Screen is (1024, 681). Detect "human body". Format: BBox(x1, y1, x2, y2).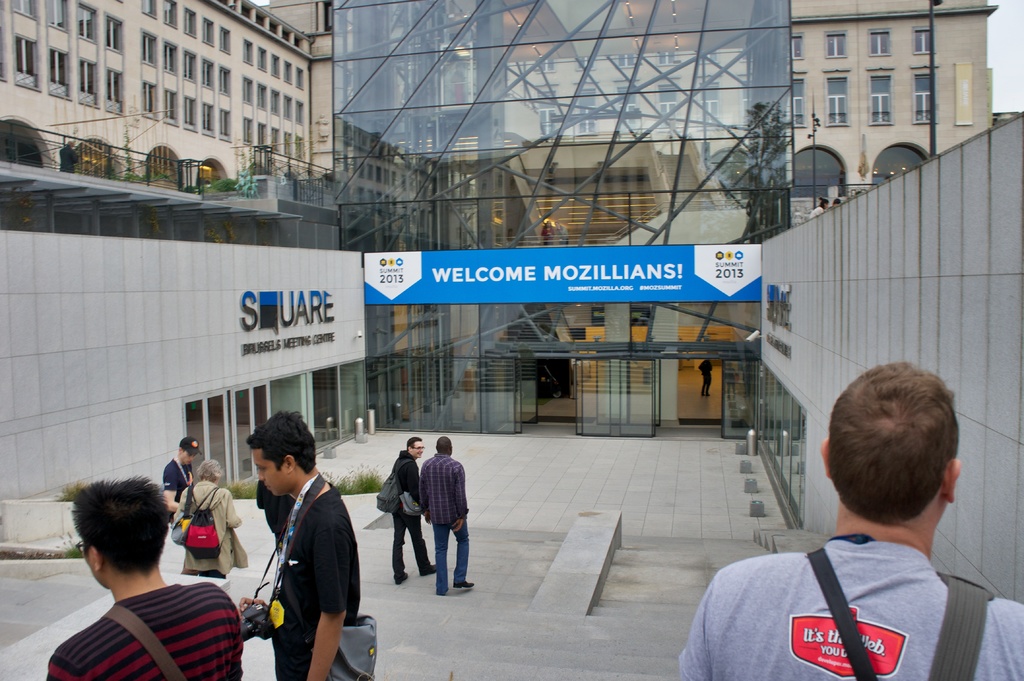
BBox(417, 451, 474, 594).
